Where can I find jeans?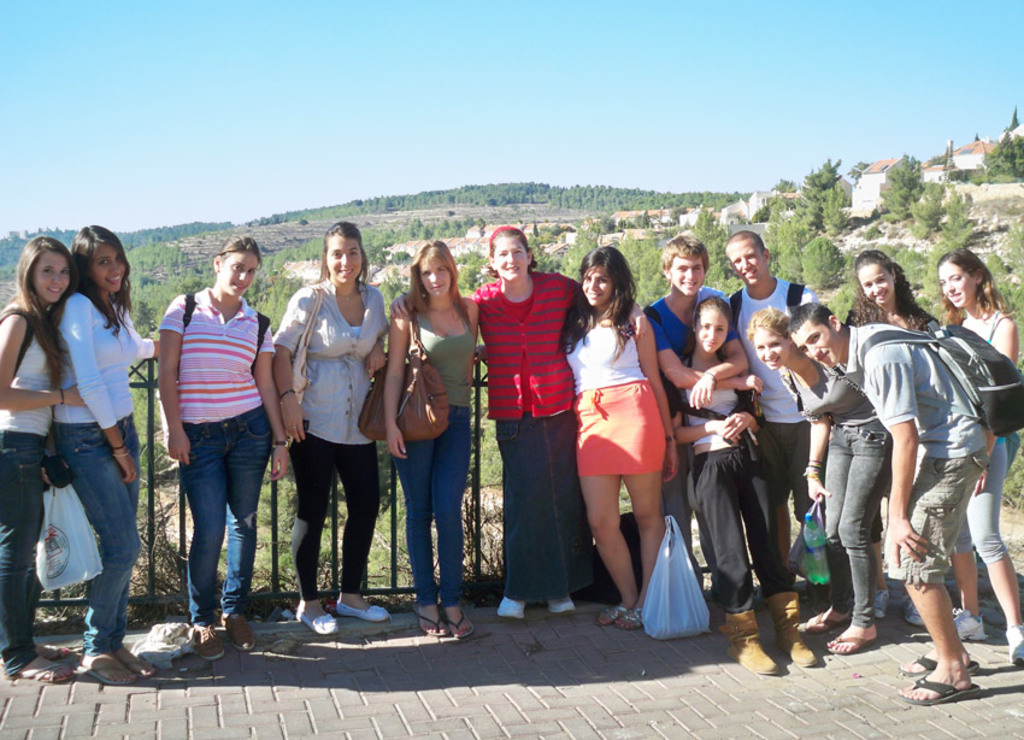
You can find it at <bbox>393, 401, 471, 609</bbox>.
